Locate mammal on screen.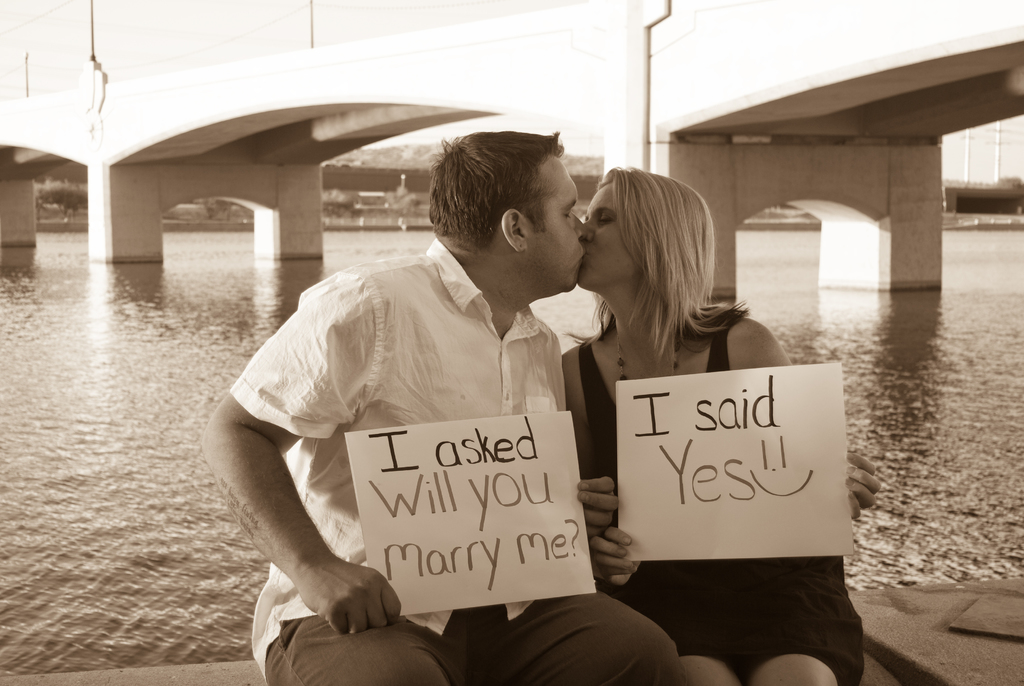
On screen at pyautogui.locateOnScreen(182, 111, 692, 685).
